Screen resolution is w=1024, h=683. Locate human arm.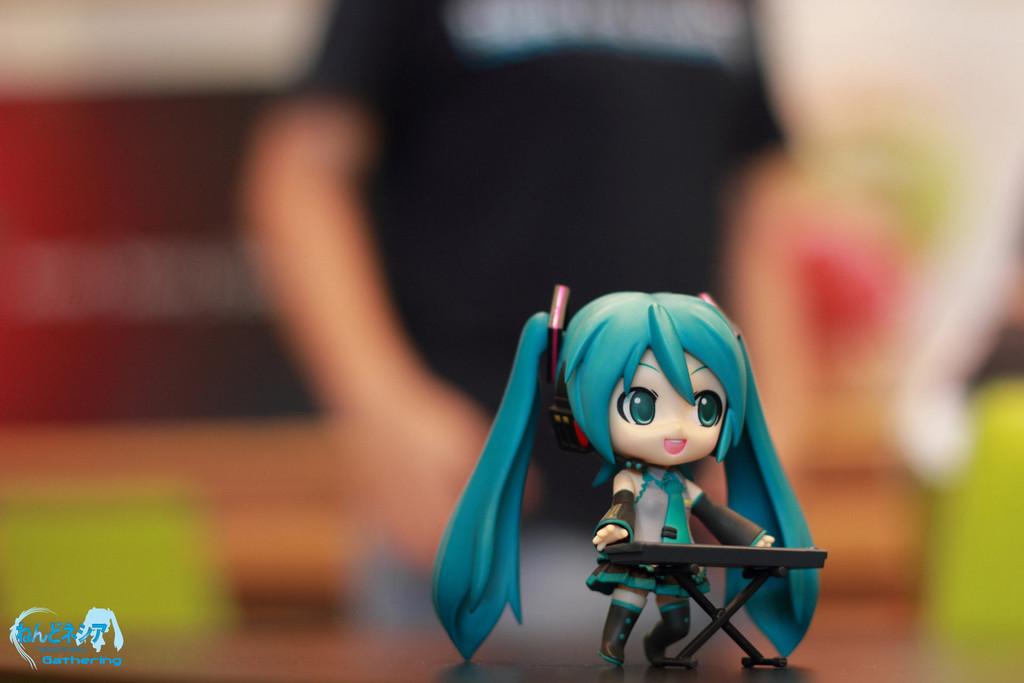
bbox(689, 477, 776, 550).
